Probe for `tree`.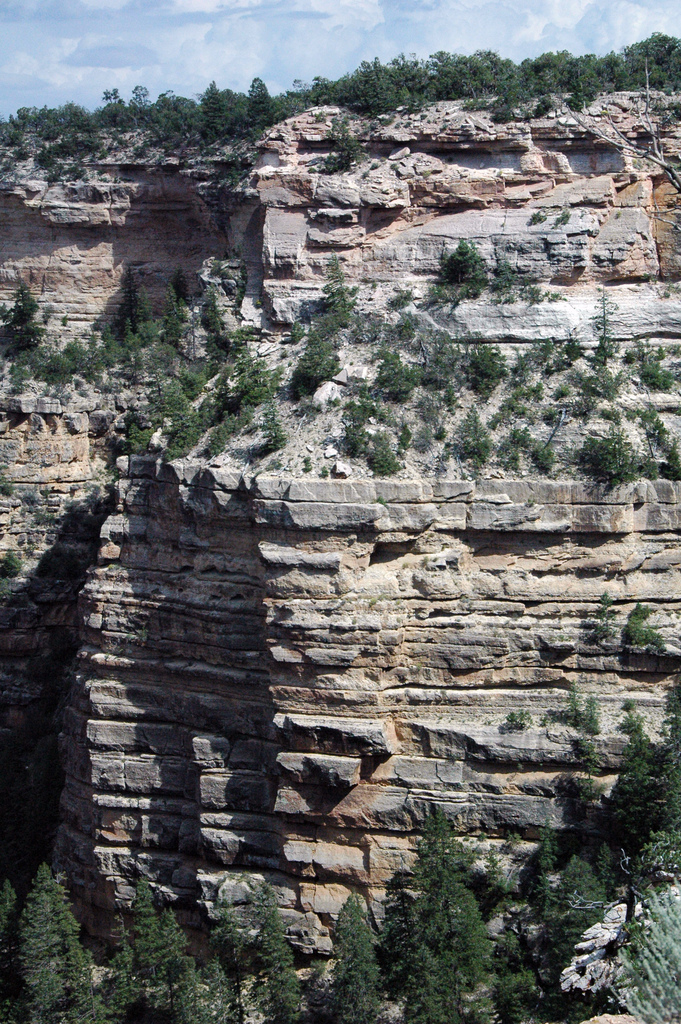
Probe result: 319, 884, 386, 1020.
